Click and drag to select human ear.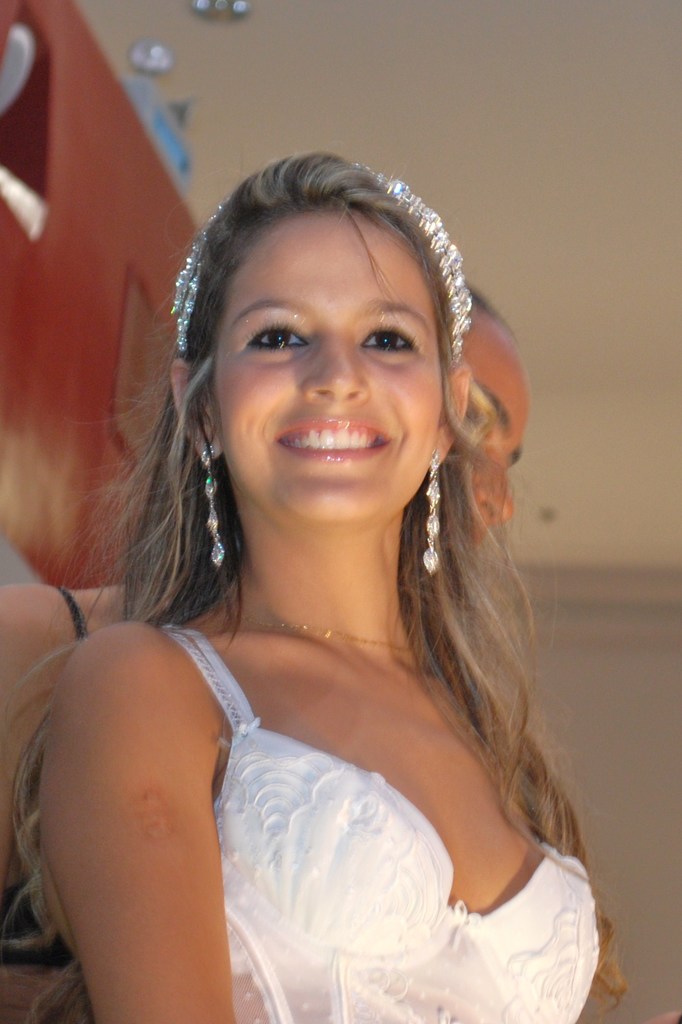
Selection: [430,357,470,471].
